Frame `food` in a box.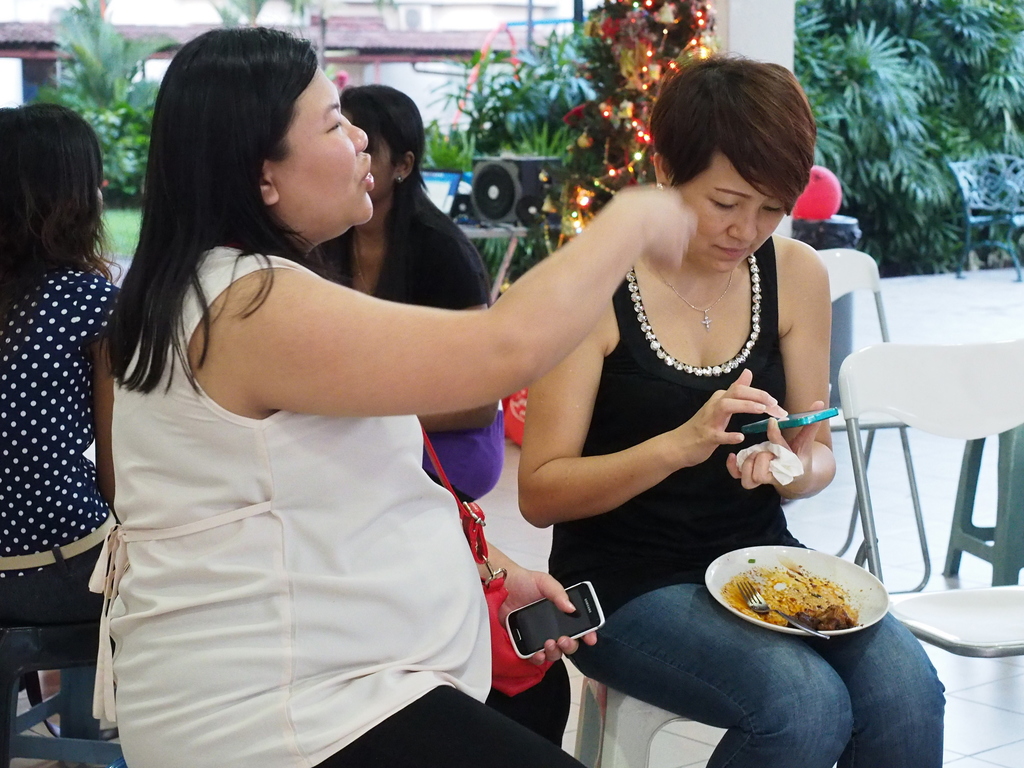
709,547,858,630.
